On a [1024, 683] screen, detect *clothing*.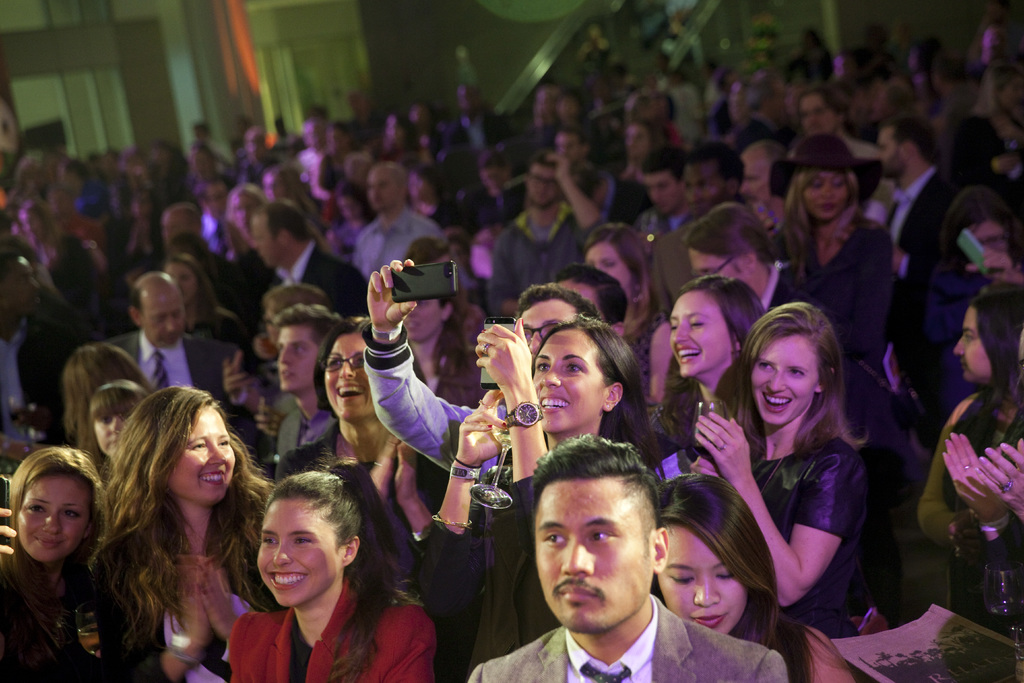
[957, 106, 1023, 193].
